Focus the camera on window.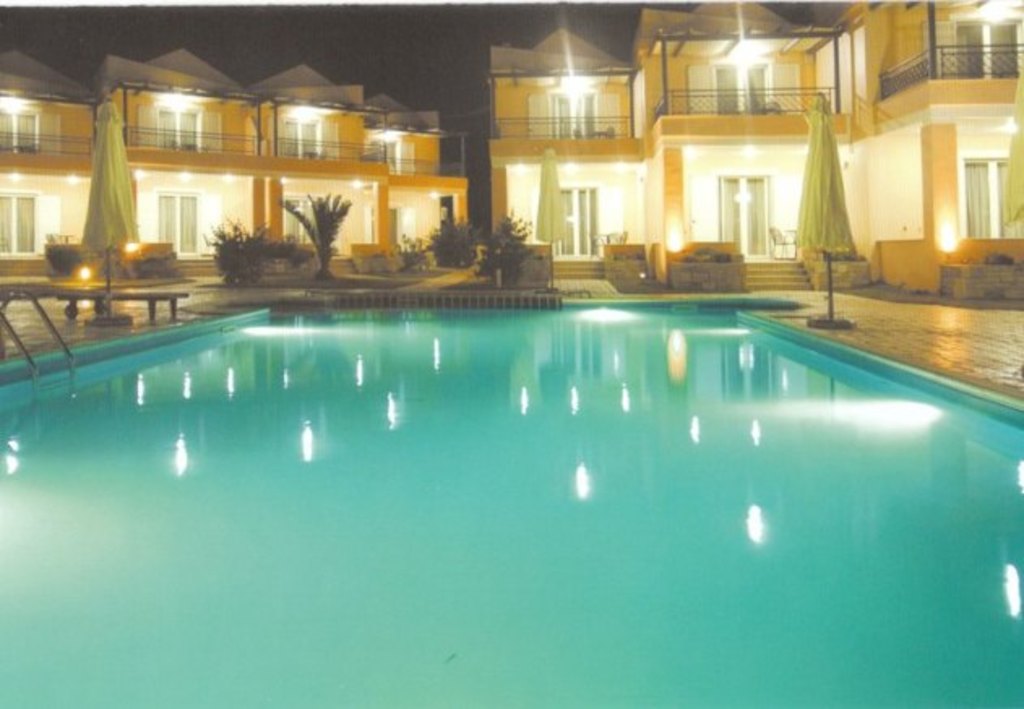
Focus region: crop(919, 15, 1022, 78).
